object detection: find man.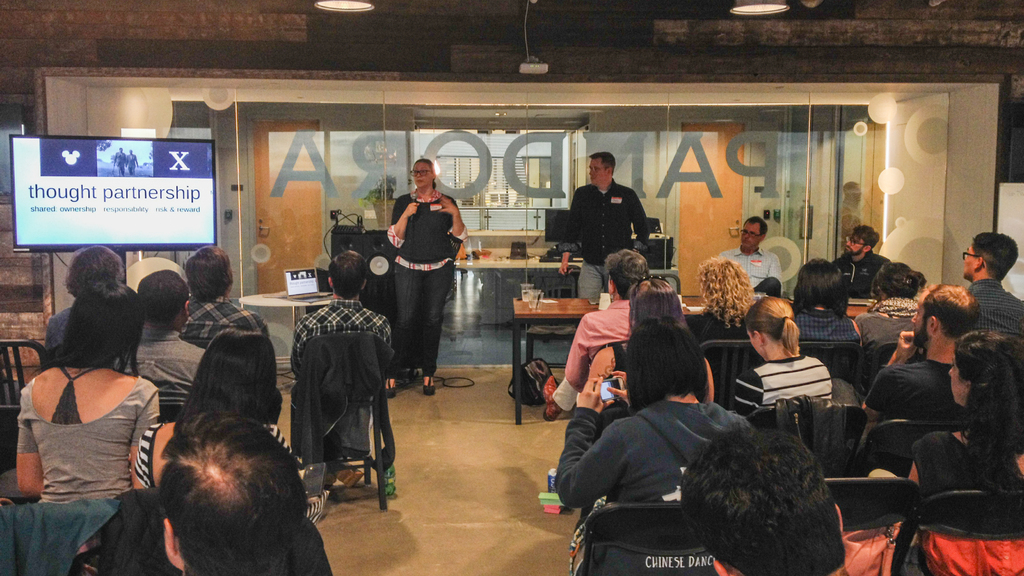
[x1=115, y1=268, x2=216, y2=411].
